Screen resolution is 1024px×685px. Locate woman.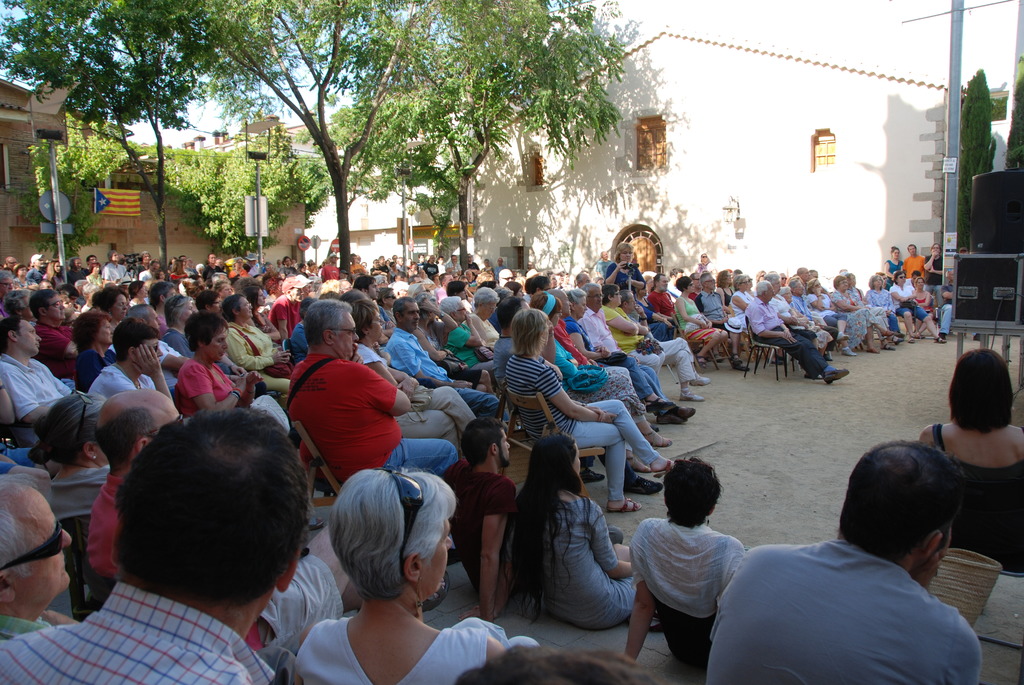
(left=840, top=276, right=894, bottom=356).
